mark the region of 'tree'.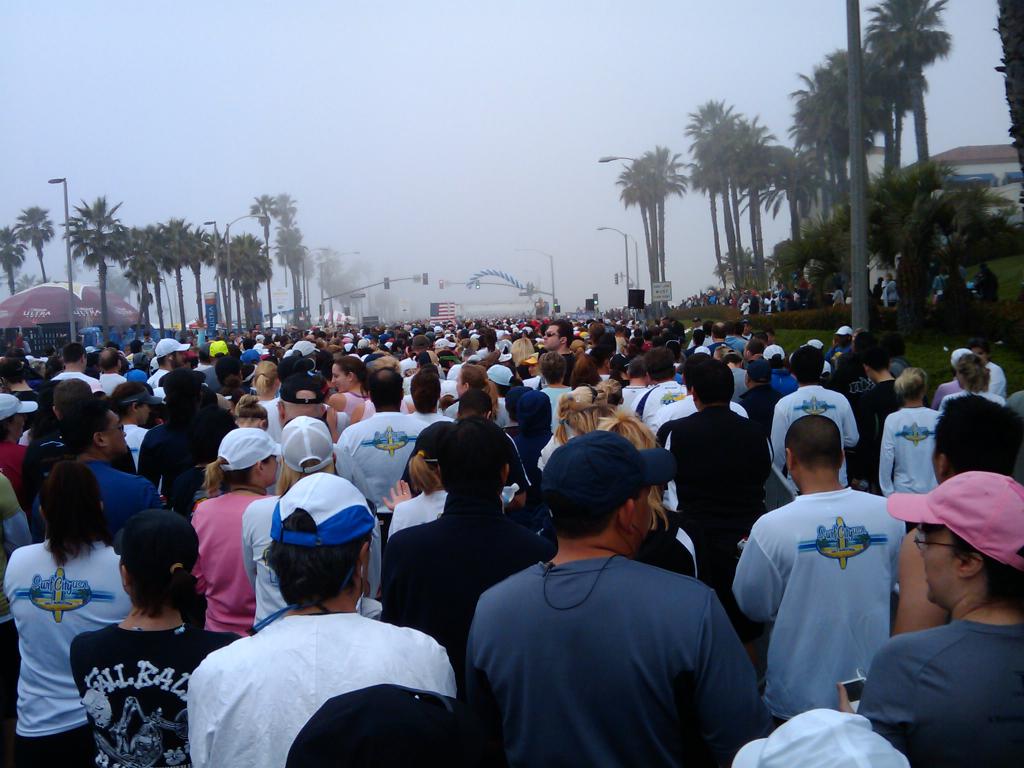
Region: crop(755, 140, 822, 244).
